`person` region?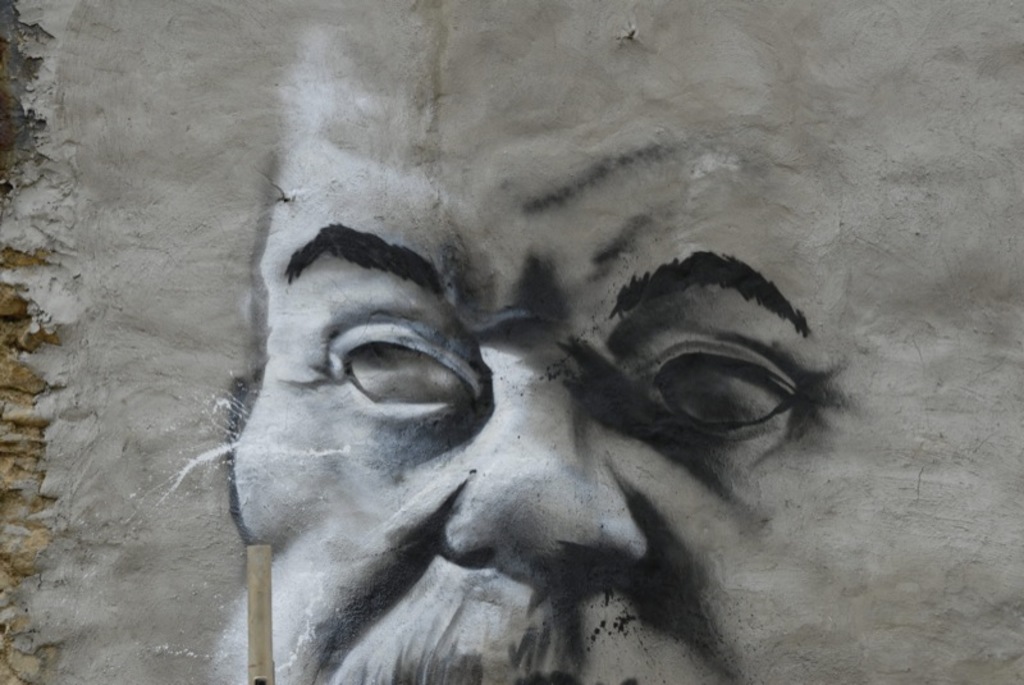
{"x1": 59, "y1": 0, "x2": 1023, "y2": 684}
